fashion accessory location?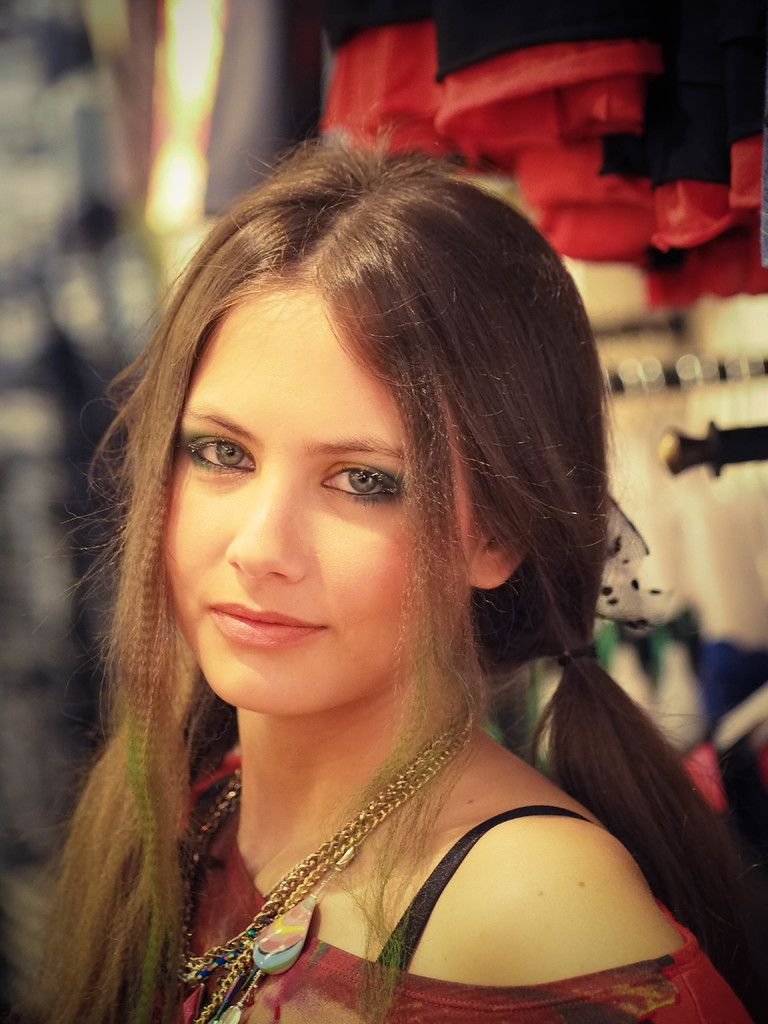
box(162, 710, 472, 983)
